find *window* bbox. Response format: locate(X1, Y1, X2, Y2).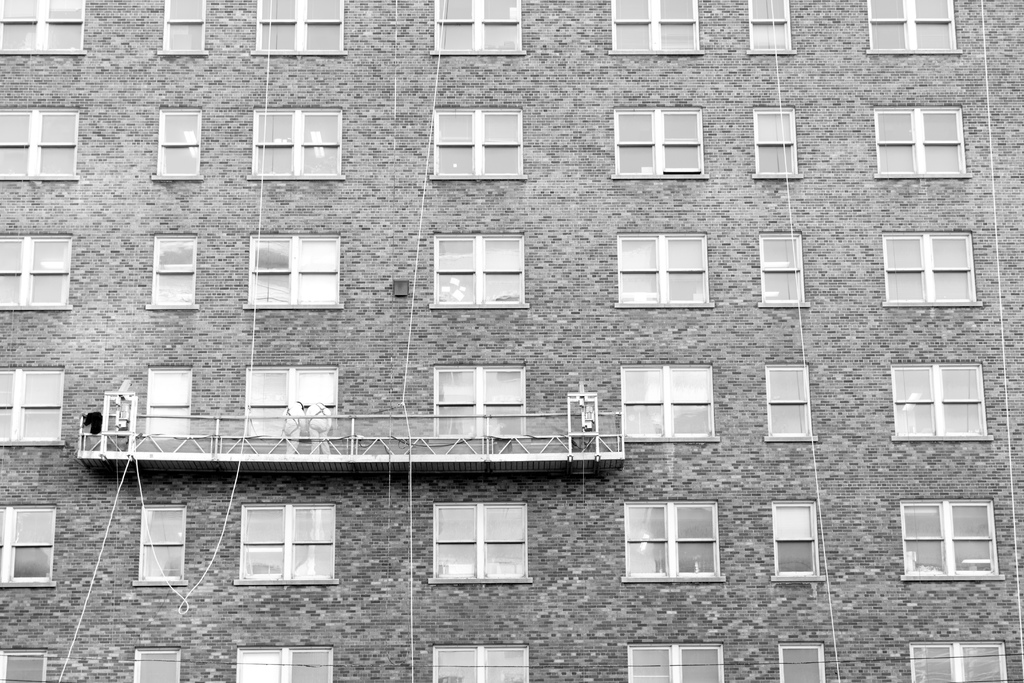
locate(918, 500, 1015, 586).
